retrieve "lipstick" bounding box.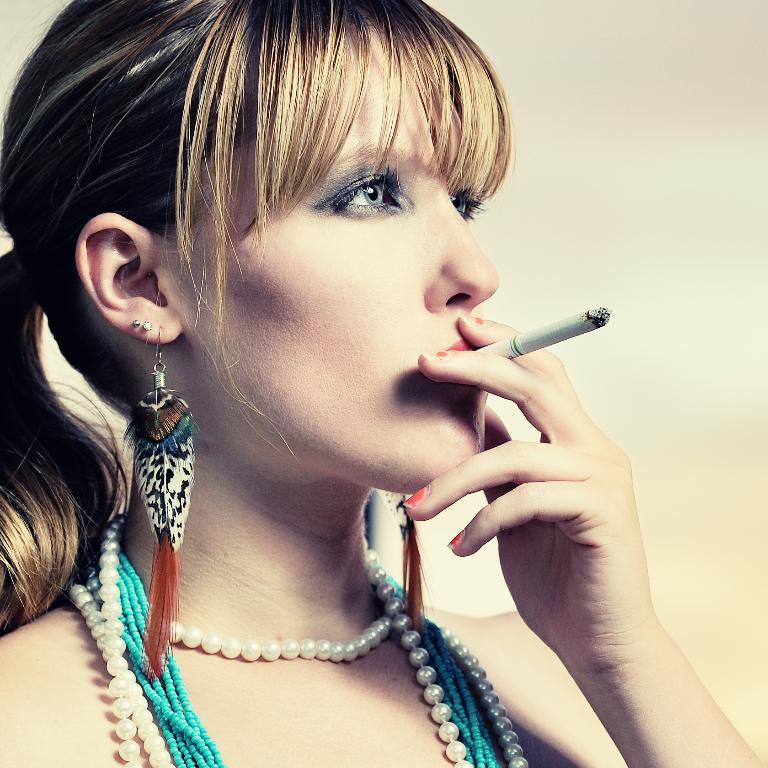
Bounding box: BBox(446, 337, 473, 351).
